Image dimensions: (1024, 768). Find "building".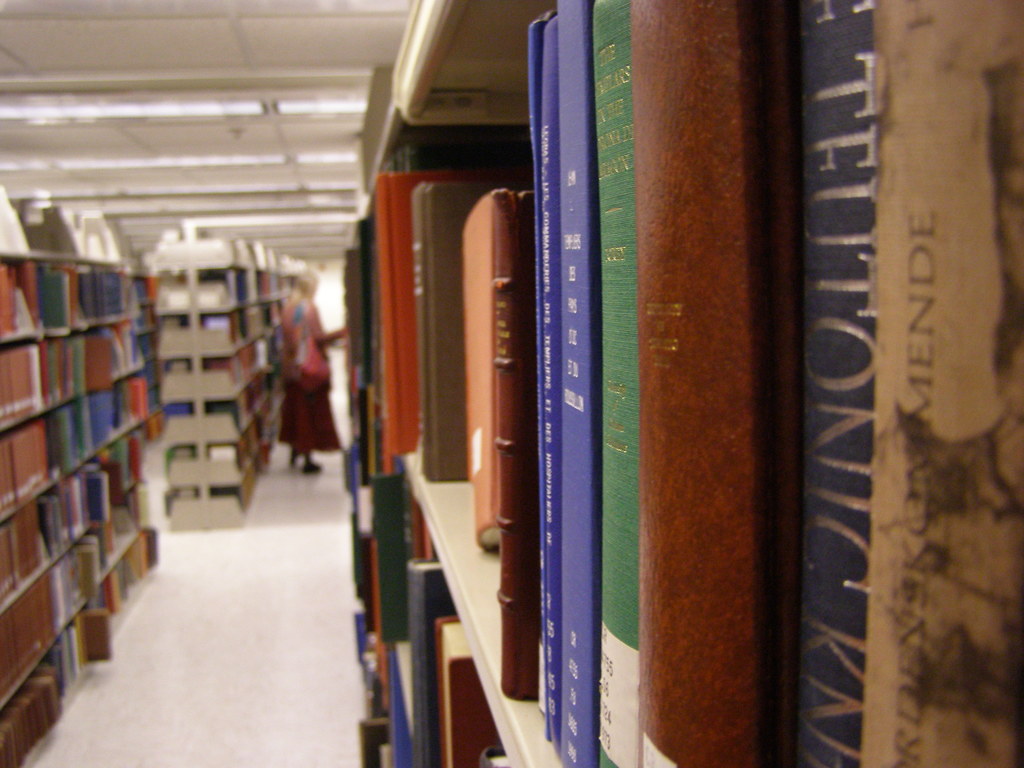
(1, 0, 1023, 767).
